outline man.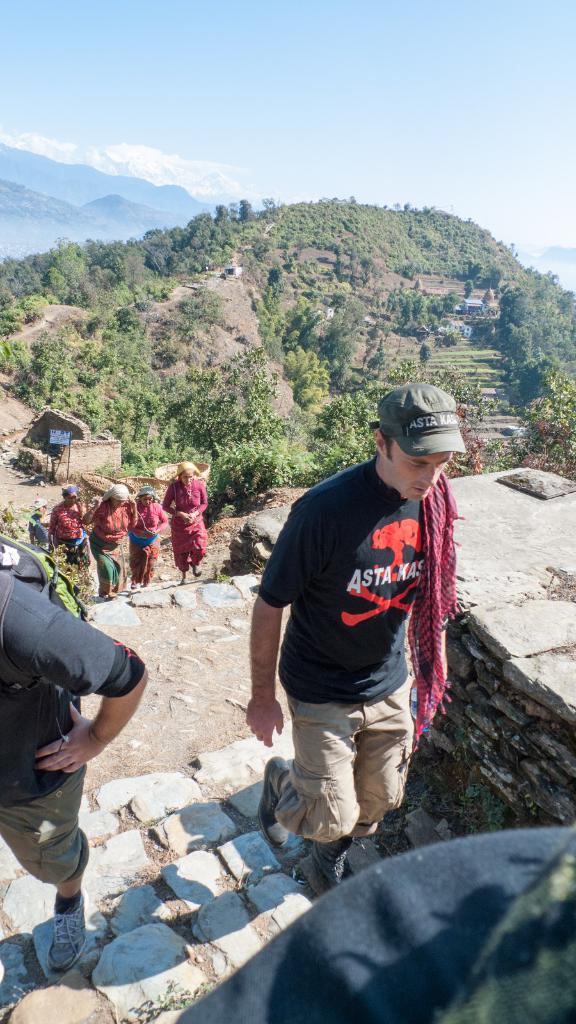
Outline: pyautogui.locateOnScreen(262, 383, 465, 892).
